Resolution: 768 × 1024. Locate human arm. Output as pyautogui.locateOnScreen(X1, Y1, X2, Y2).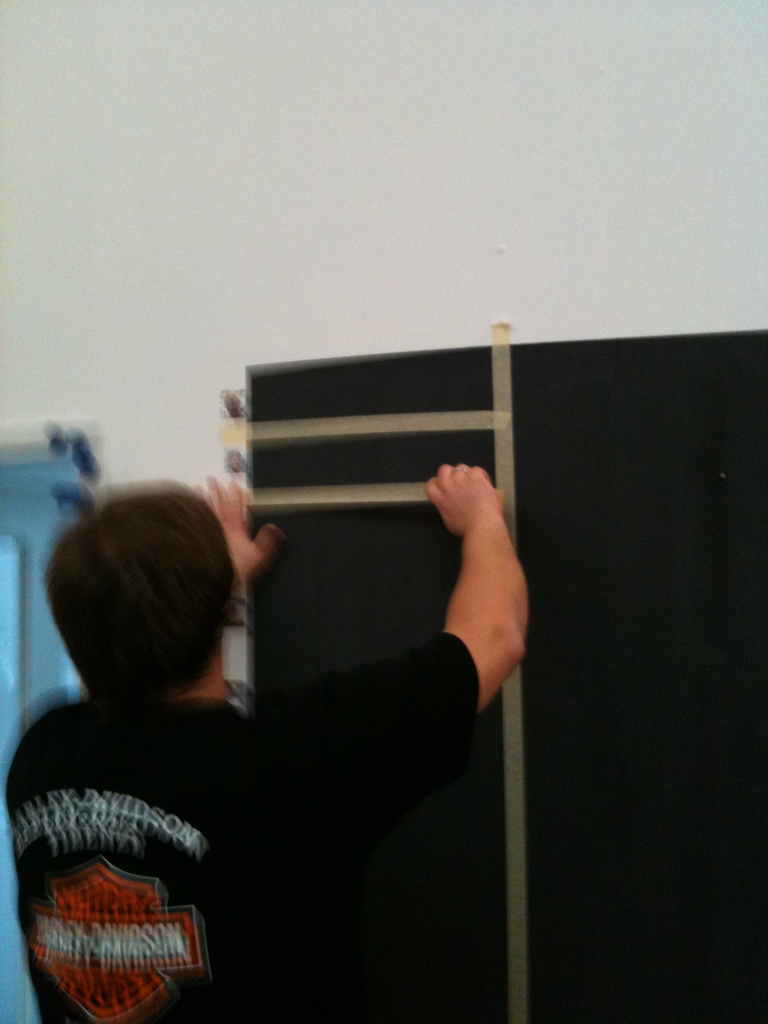
pyautogui.locateOnScreen(182, 460, 287, 704).
